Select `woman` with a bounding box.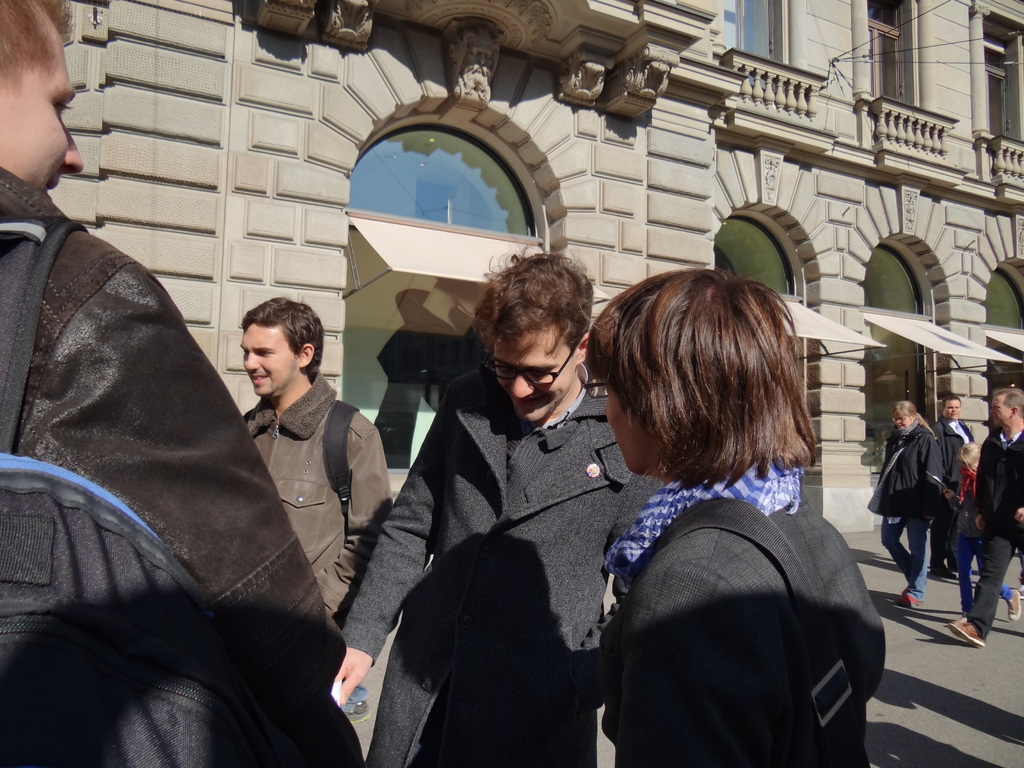
bbox=[549, 263, 885, 767].
